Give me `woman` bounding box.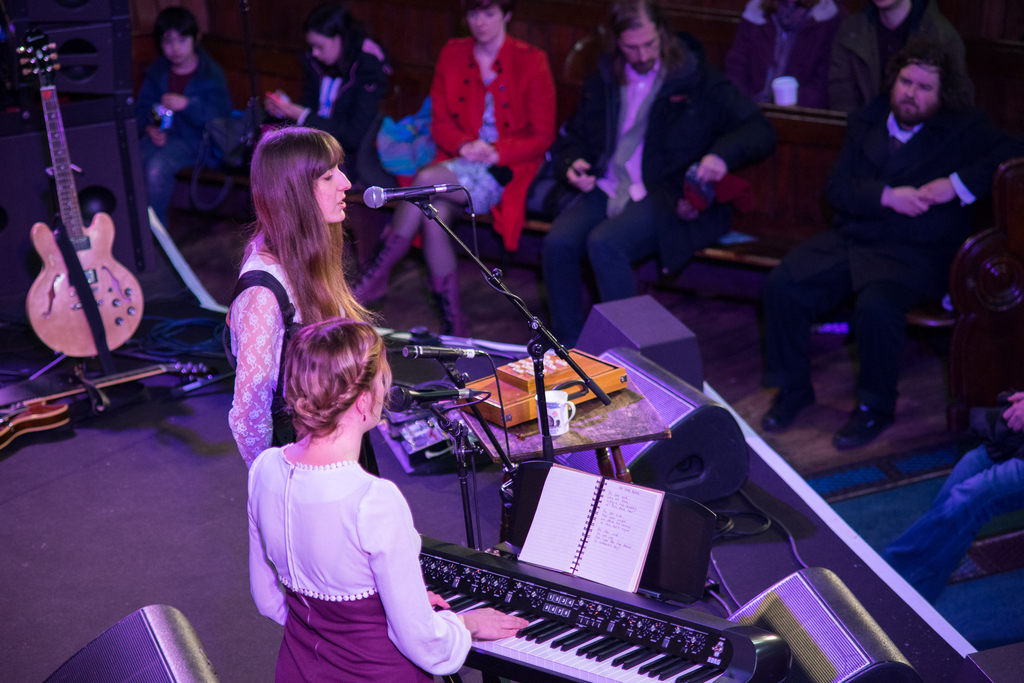
196/115/399/550.
